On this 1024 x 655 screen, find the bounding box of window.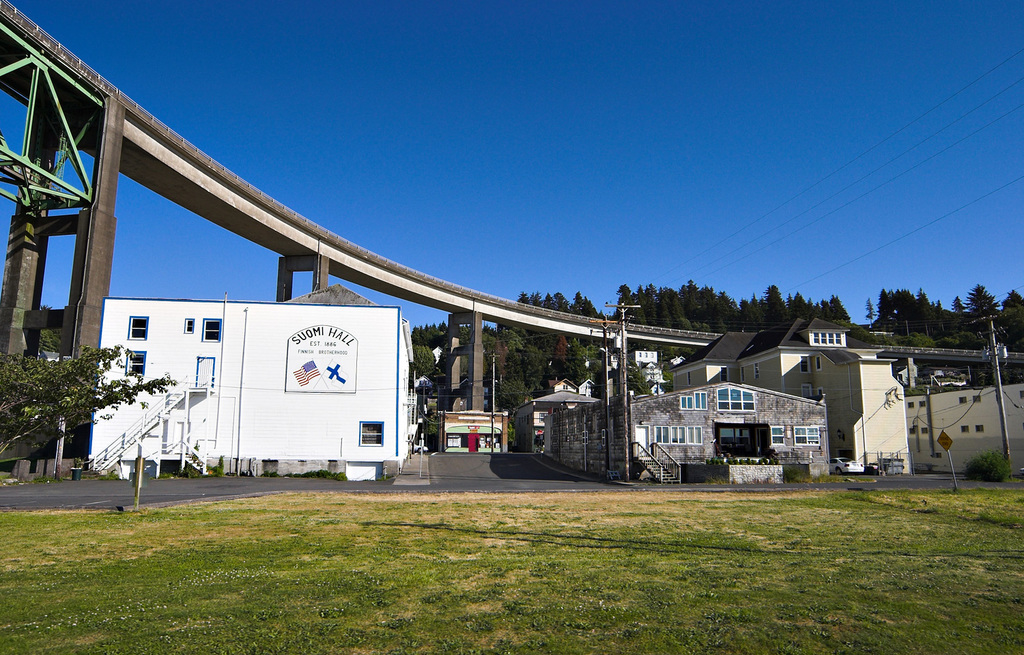
Bounding box: [655, 423, 670, 444].
